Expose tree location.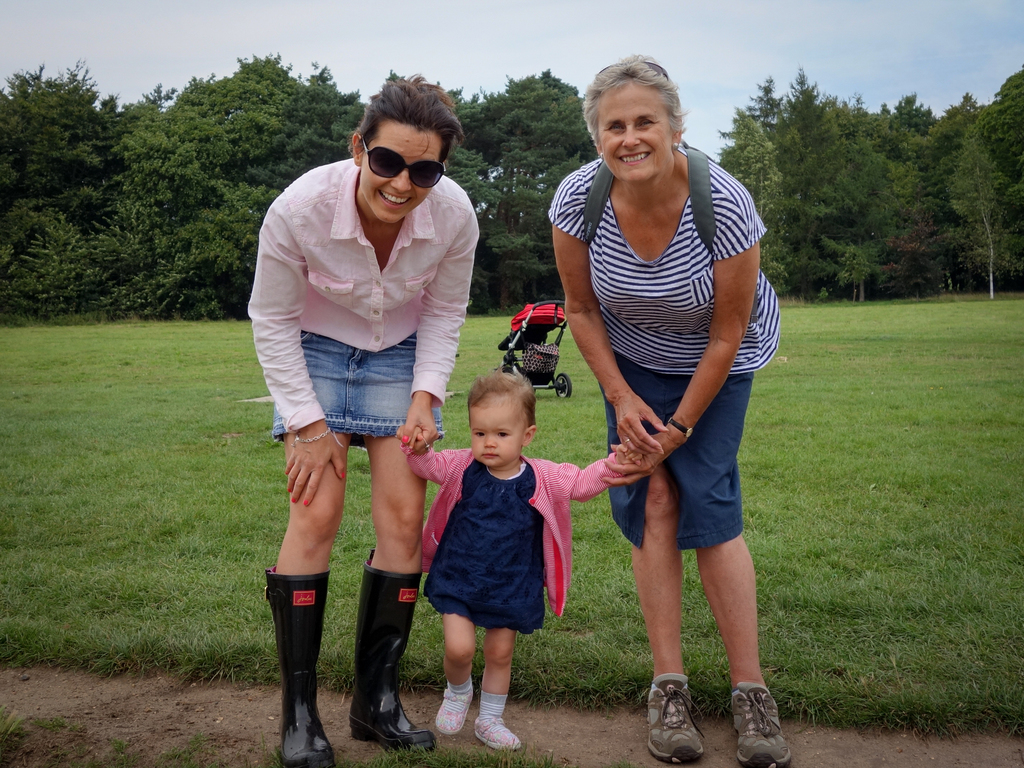
Exposed at <bbox>123, 51, 369, 295</bbox>.
